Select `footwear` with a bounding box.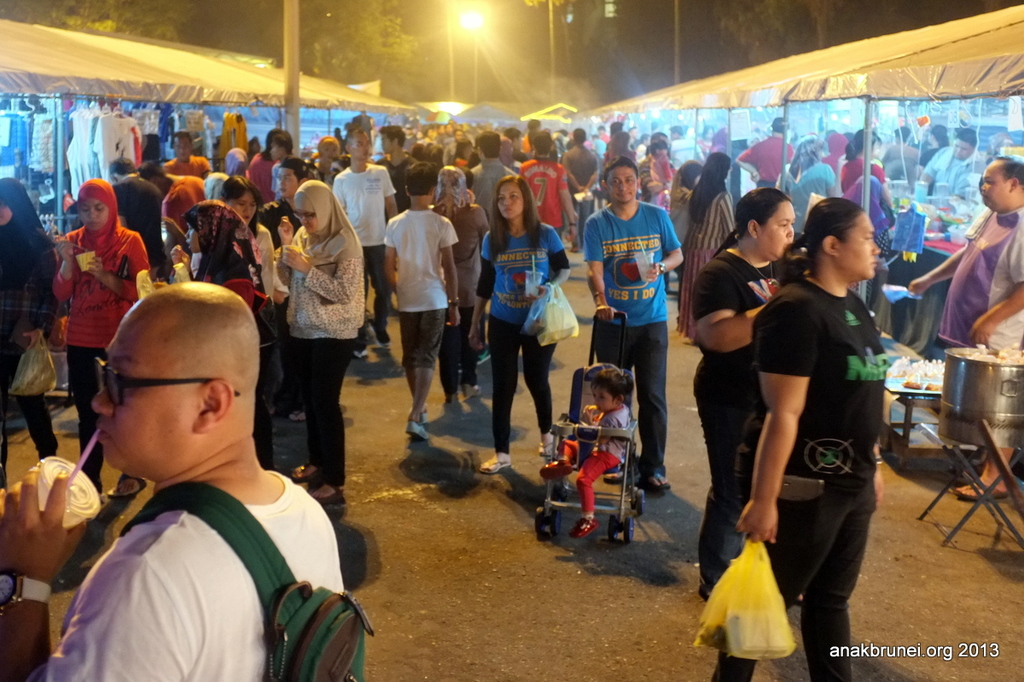
(402,419,434,444).
